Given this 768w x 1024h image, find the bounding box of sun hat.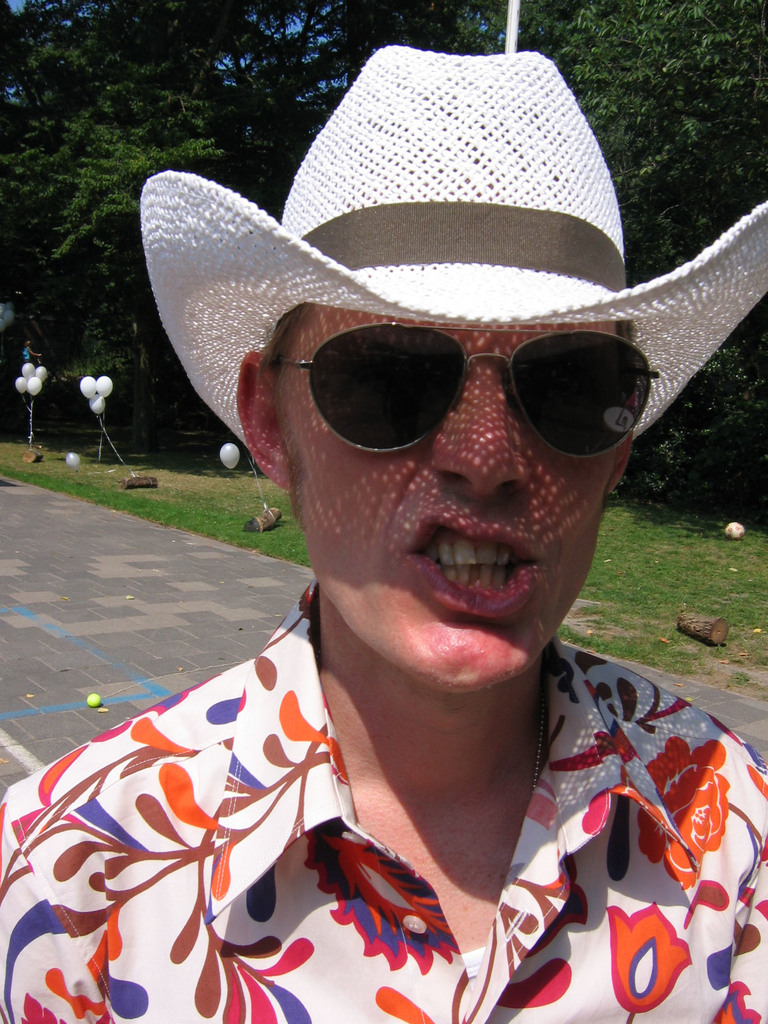
left=140, top=37, right=767, bottom=466.
